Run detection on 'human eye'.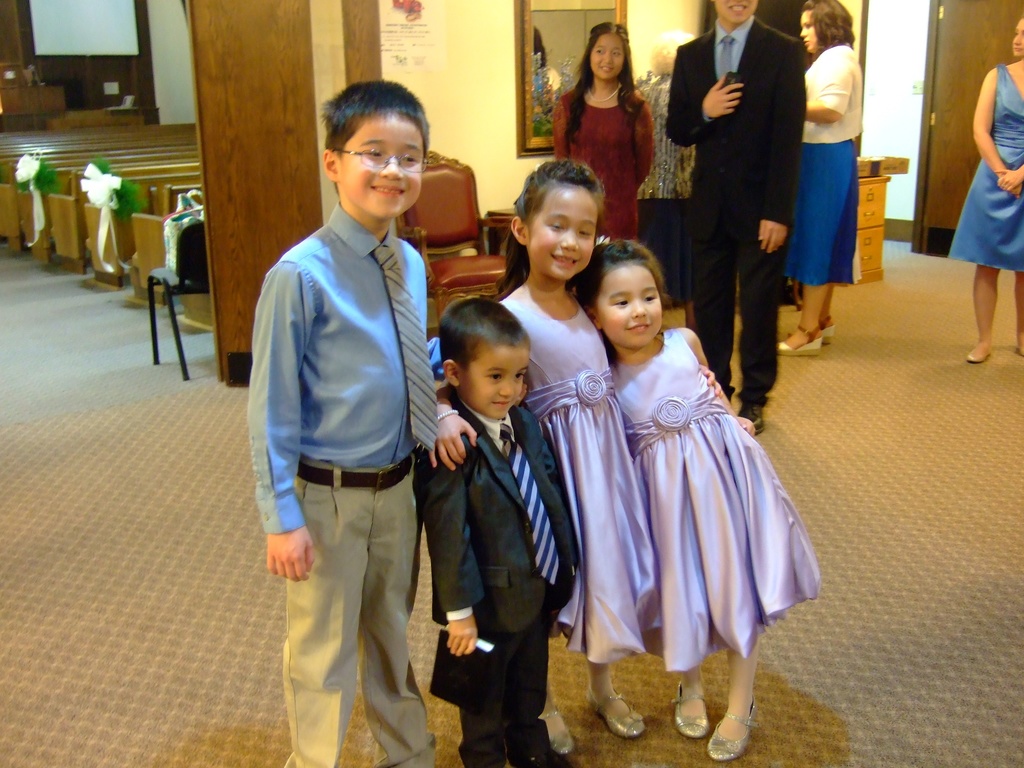
Result: 609/51/623/56.
